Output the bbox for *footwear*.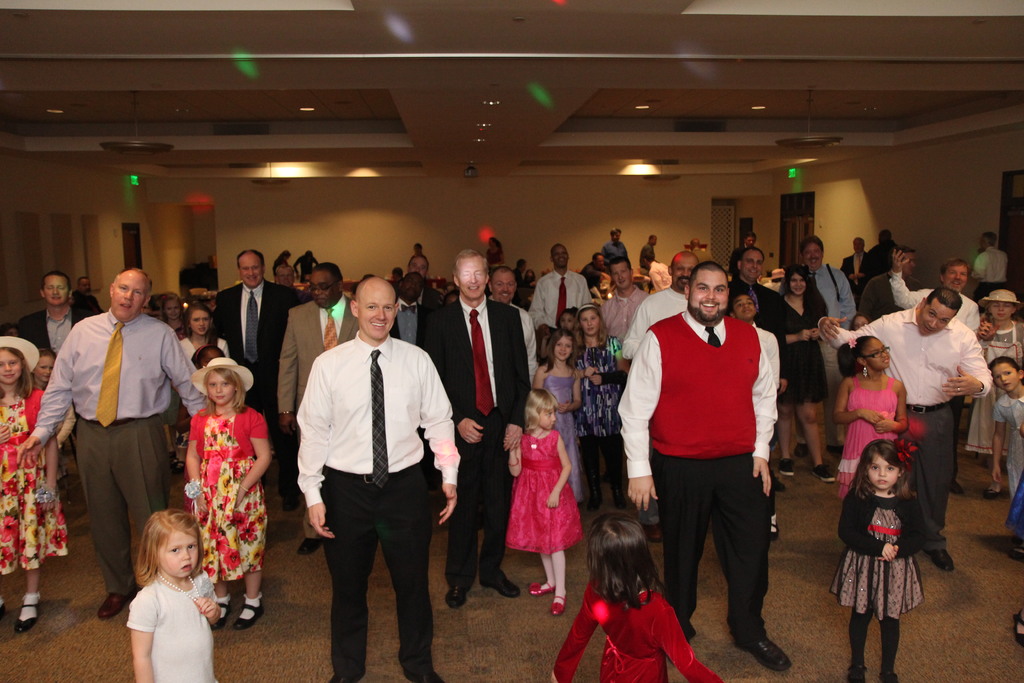
select_region(238, 605, 266, 624).
